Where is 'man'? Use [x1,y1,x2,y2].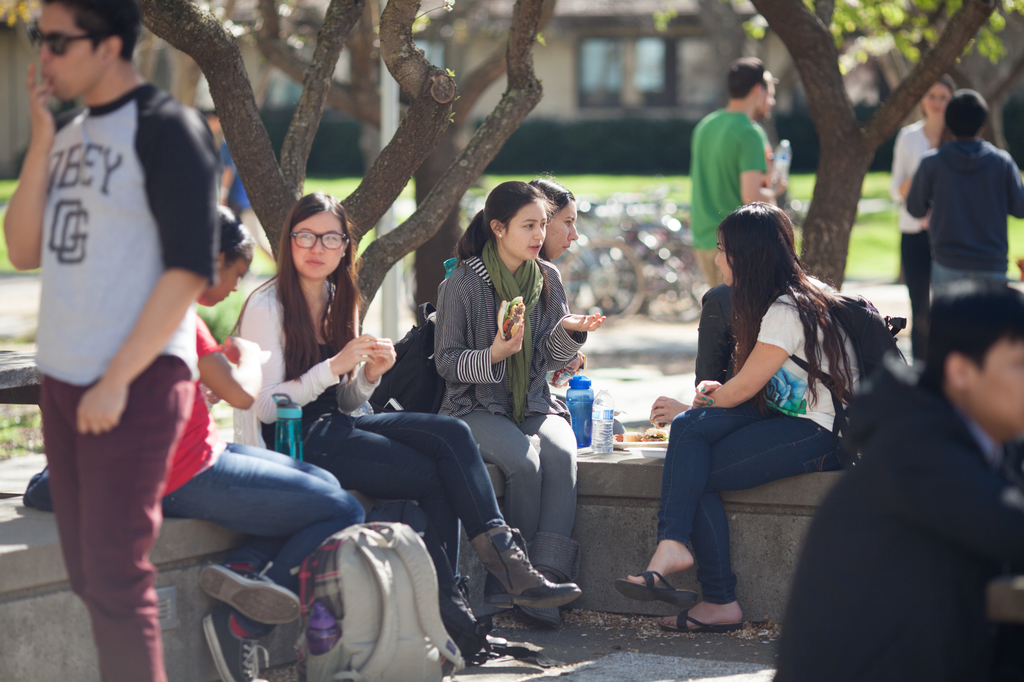
[1,0,214,681].
